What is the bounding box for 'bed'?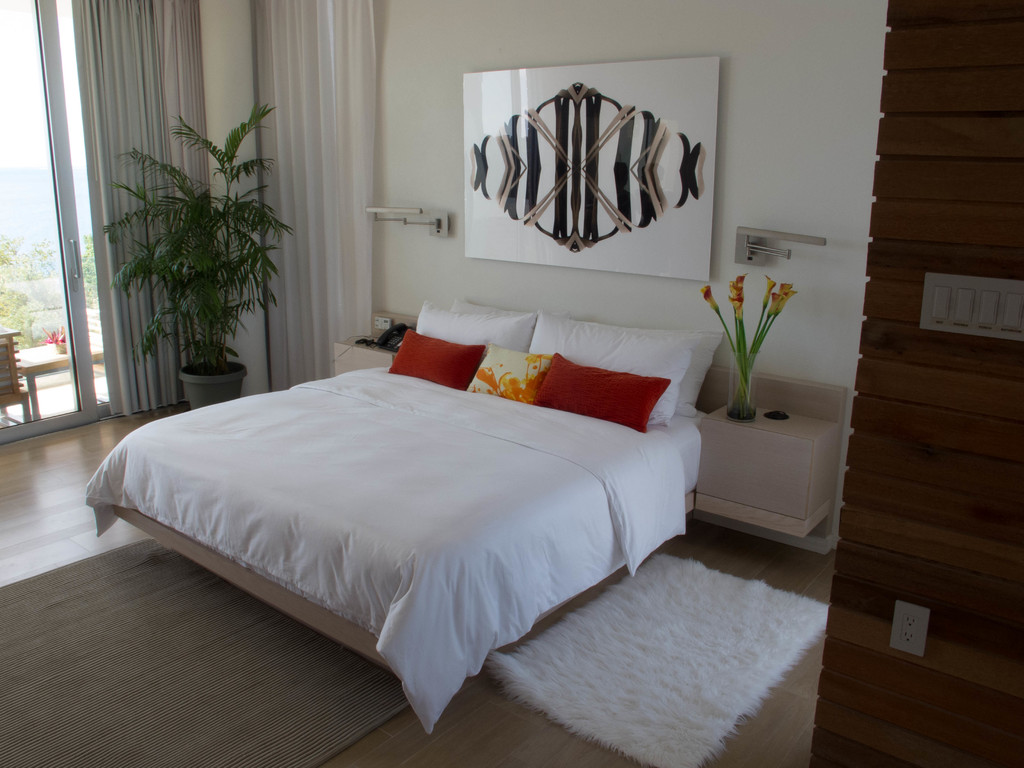
box(79, 296, 724, 735).
